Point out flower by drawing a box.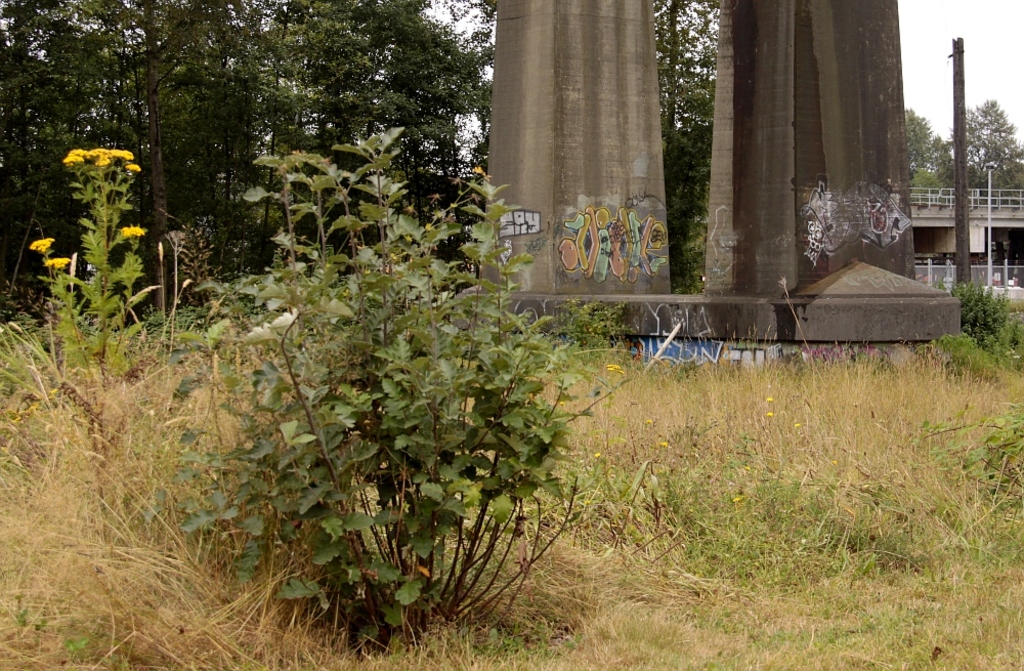
select_region(60, 145, 140, 173).
